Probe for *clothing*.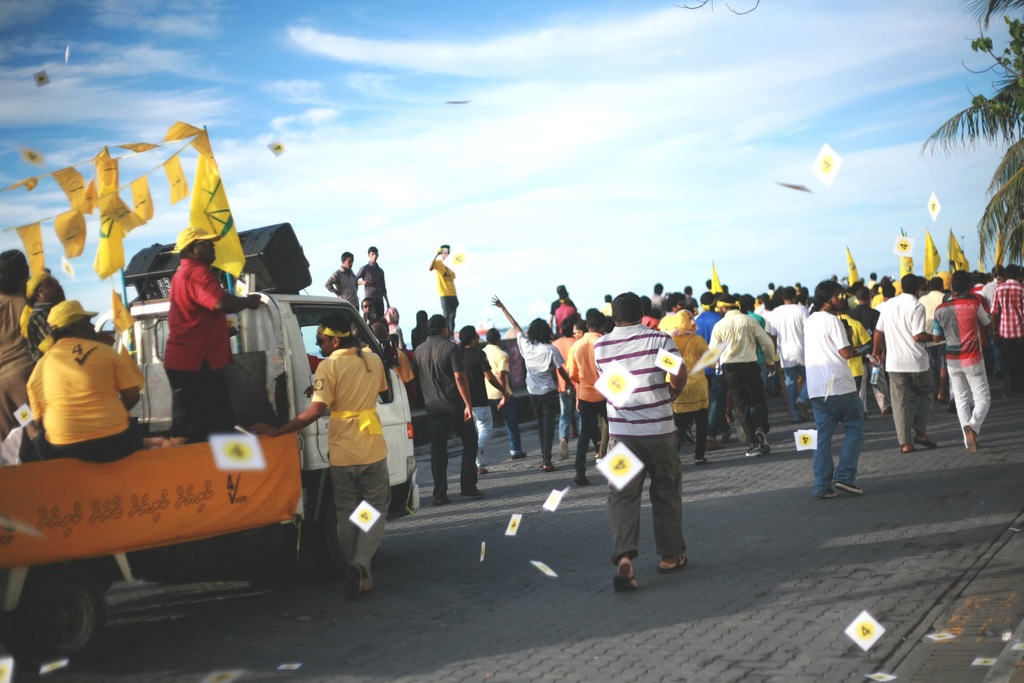
Probe result: [left=934, top=295, right=993, bottom=363].
